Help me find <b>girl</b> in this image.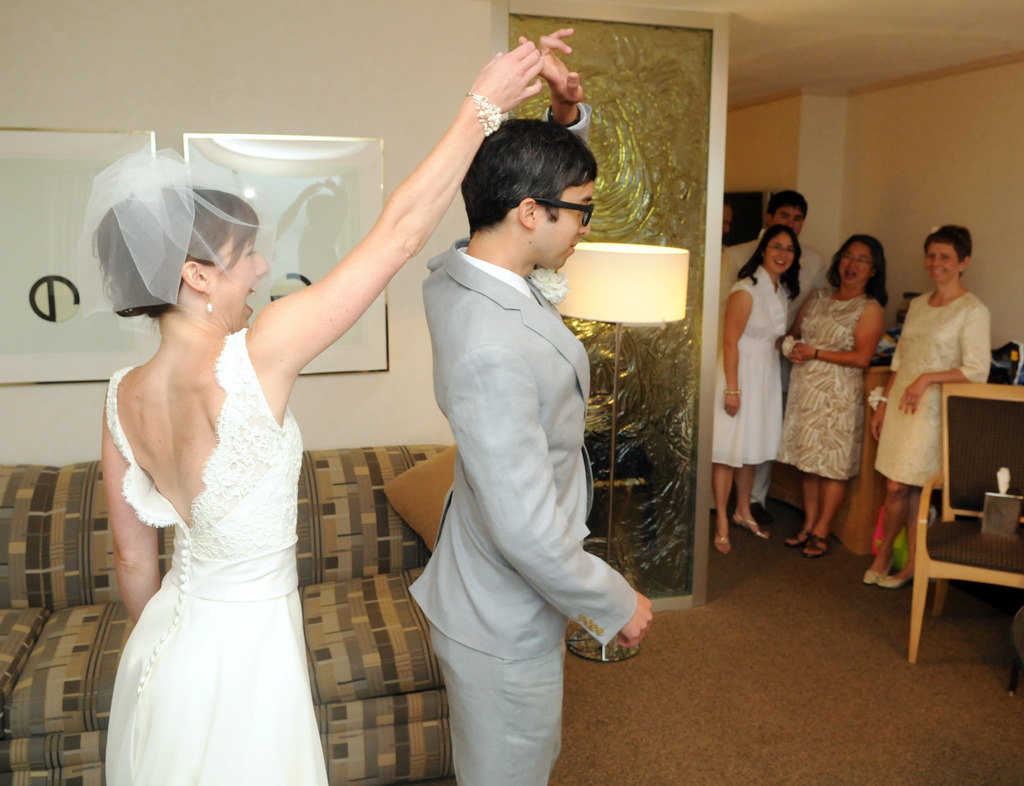
Found it: {"x1": 718, "y1": 223, "x2": 802, "y2": 553}.
